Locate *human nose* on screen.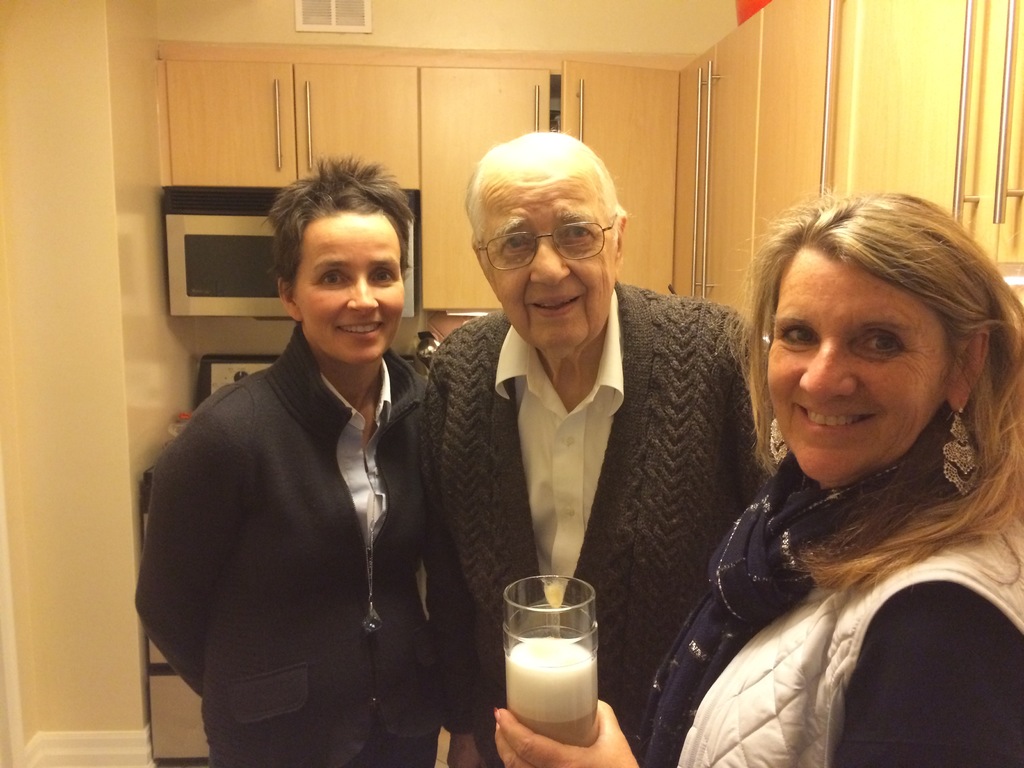
On screen at (797,332,861,408).
